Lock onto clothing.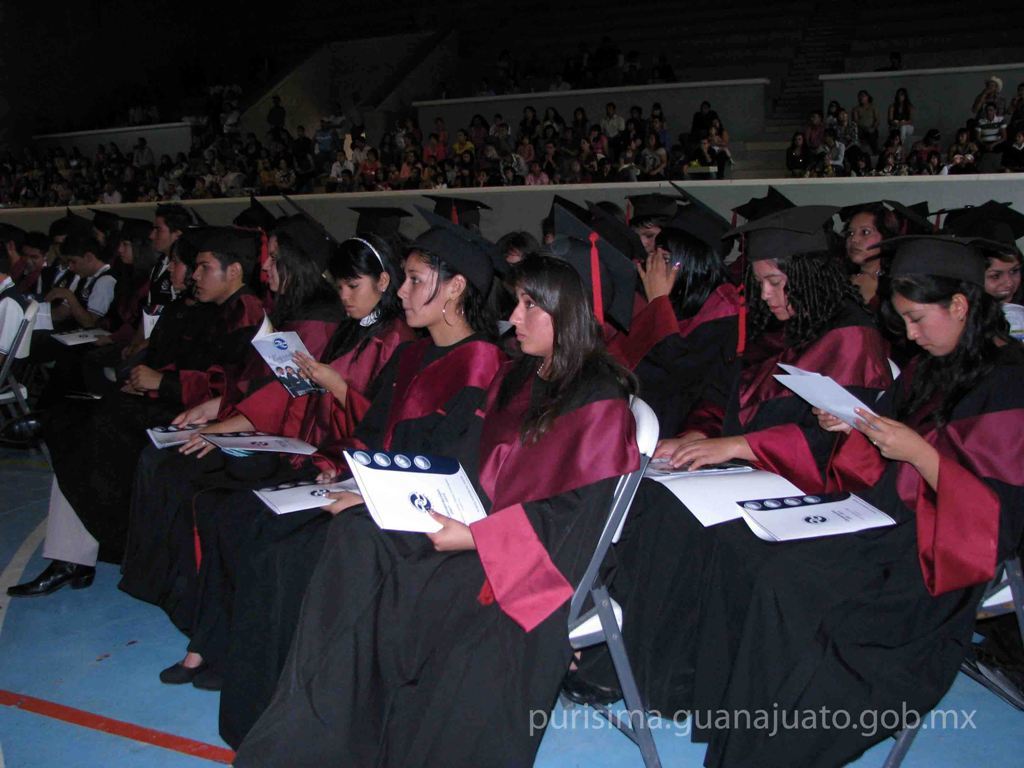
Locked: box(263, 101, 285, 122).
